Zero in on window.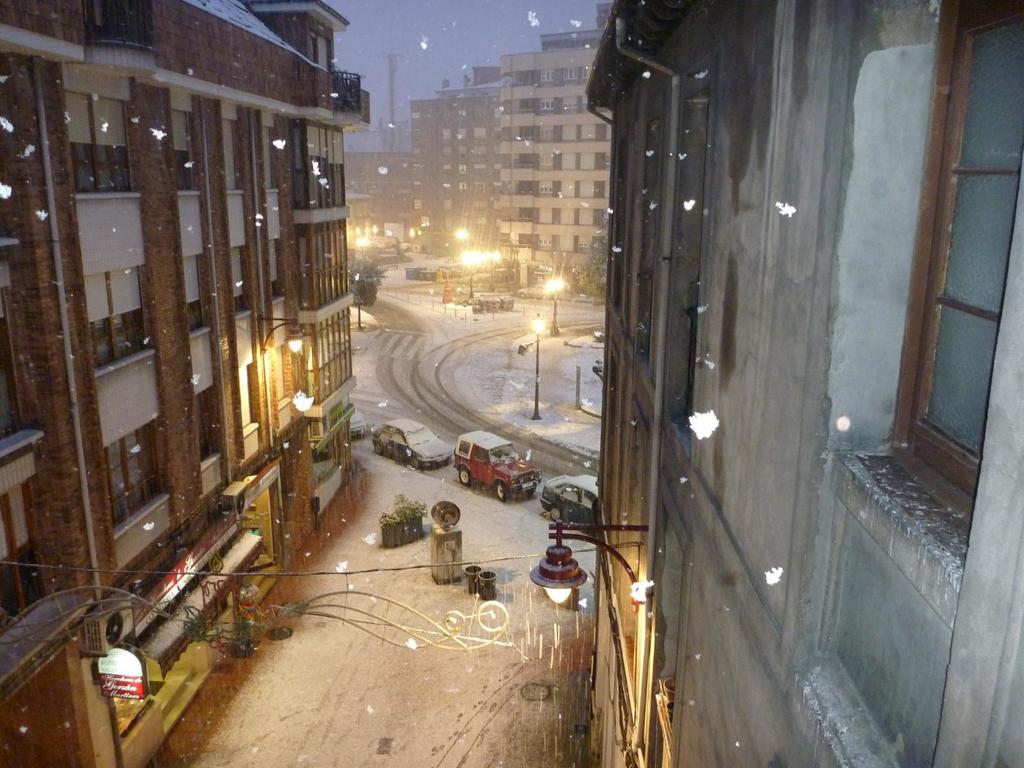
Zeroed in: <region>168, 253, 209, 339</region>.
